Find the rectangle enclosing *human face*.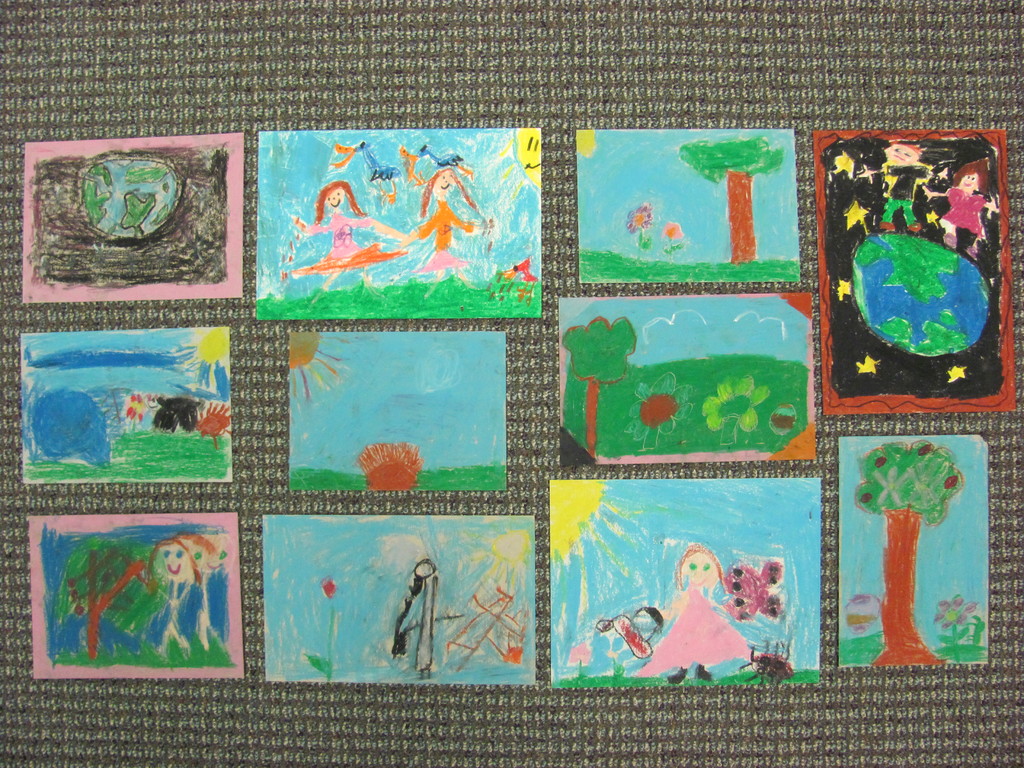
<box>189,538,229,574</box>.
